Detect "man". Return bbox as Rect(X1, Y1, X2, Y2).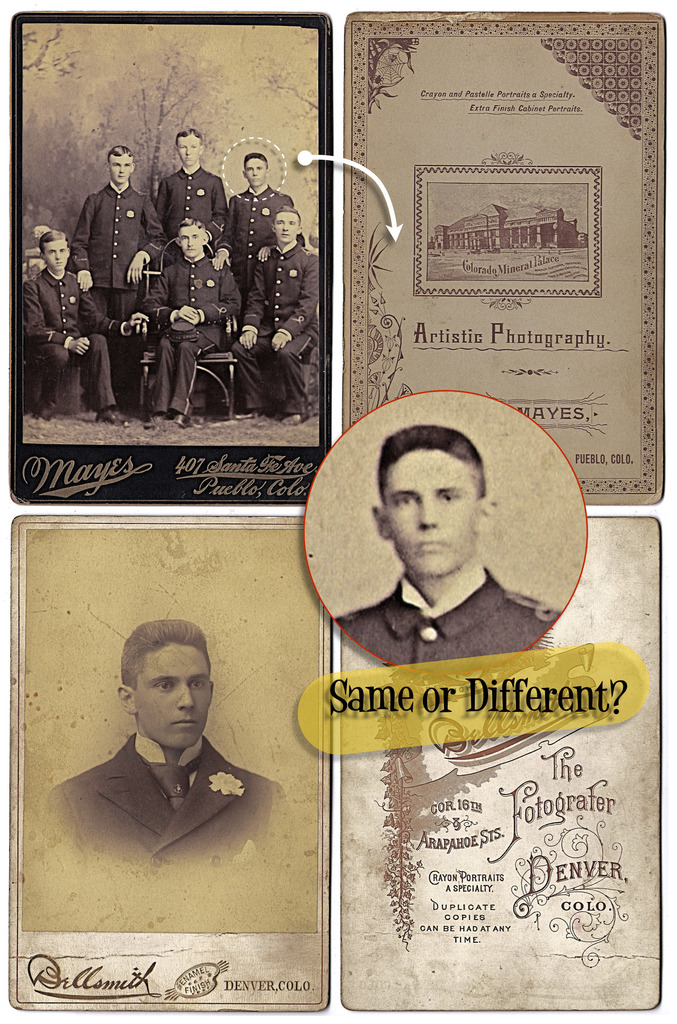
Rect(235, 195, 319, 428).
